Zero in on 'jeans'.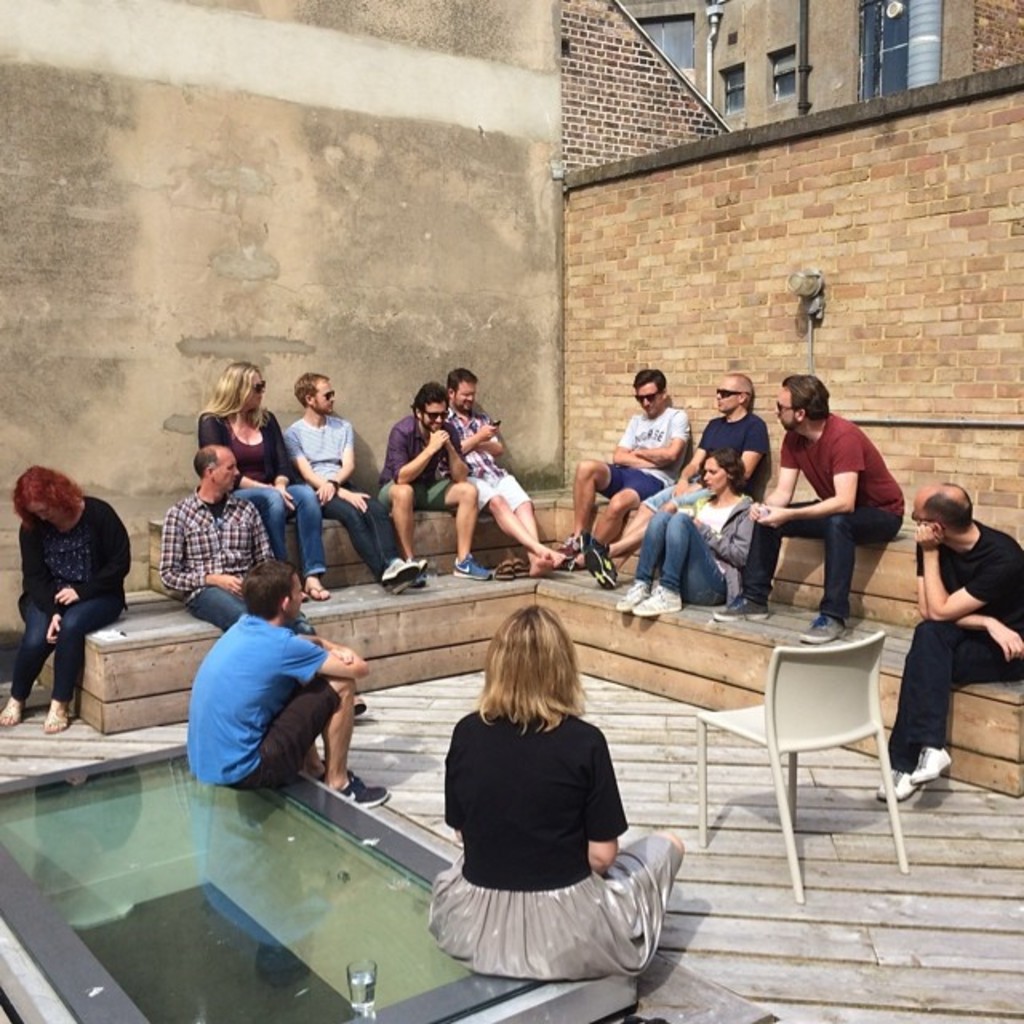
Zeroed in: locate(882, 611, 1022, 773).
